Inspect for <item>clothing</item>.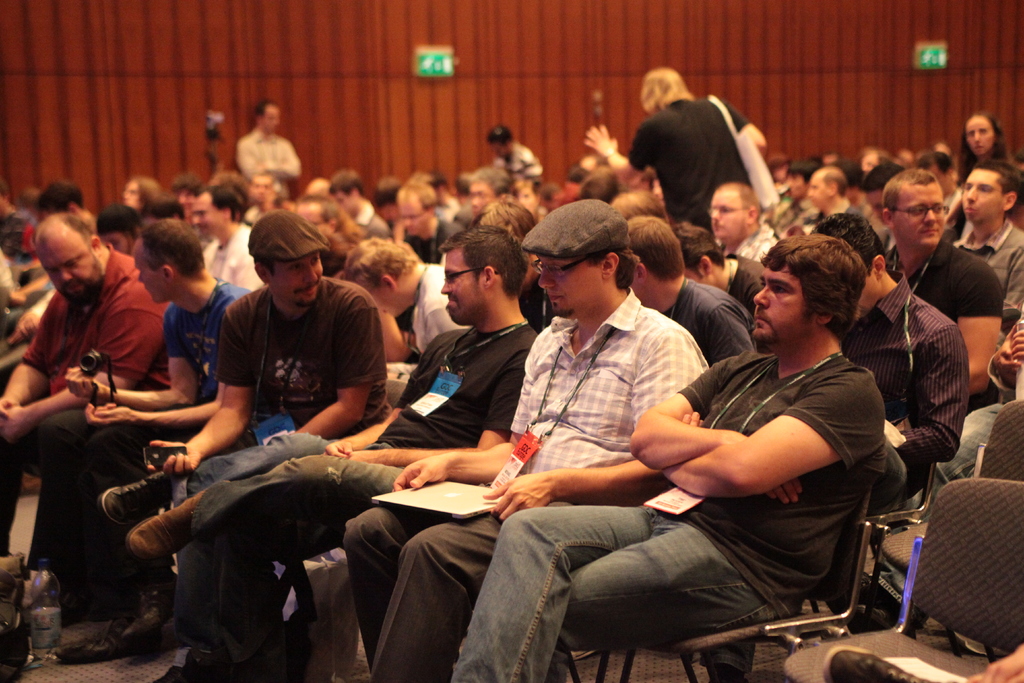
Inspection: (left=946, top=211, right=1020, bottom=315).
